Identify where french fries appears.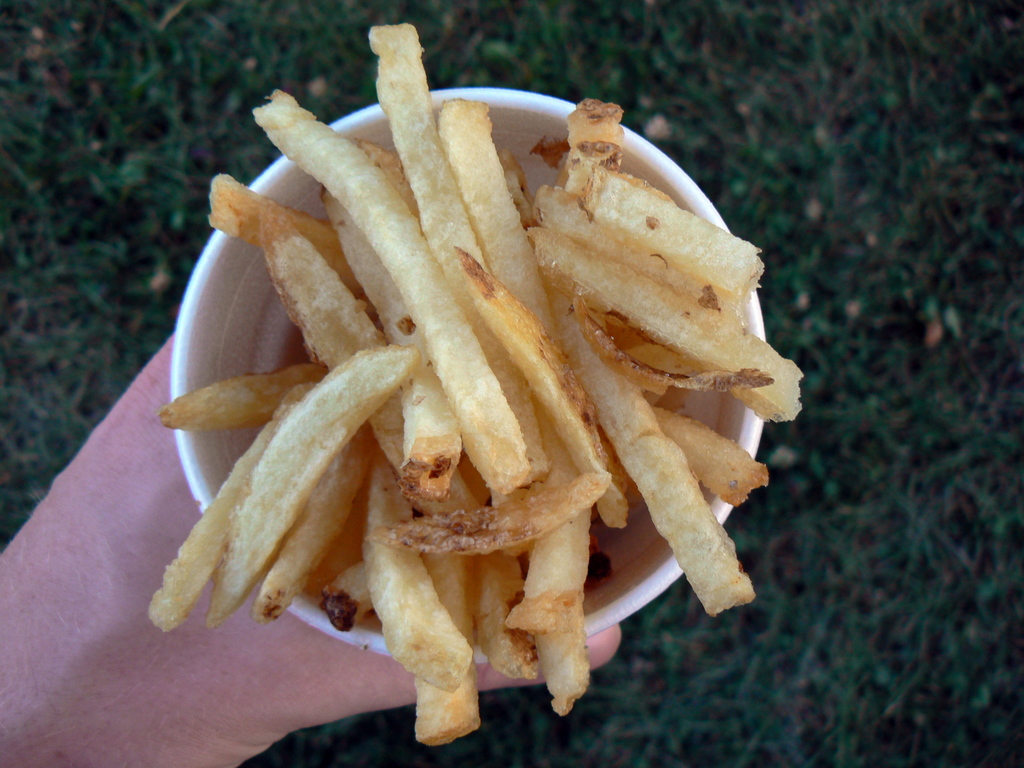
Appears at x1=360, y1=435, x2=478, y2=694.
